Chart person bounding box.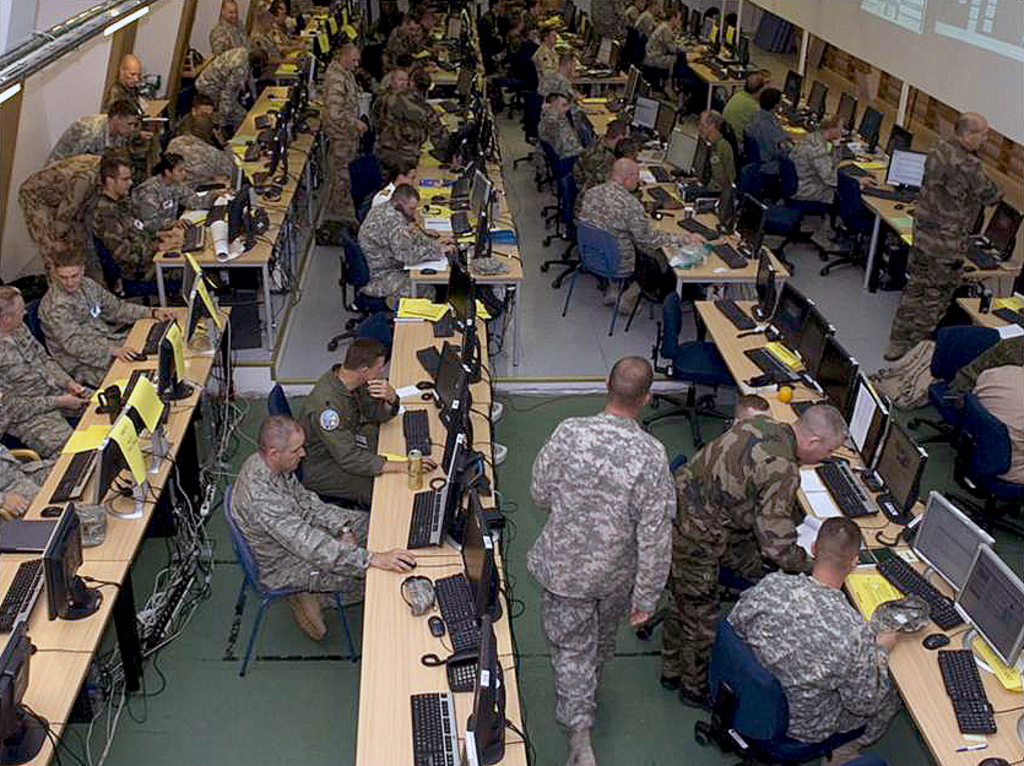
Charted: (531,355,673,765).
